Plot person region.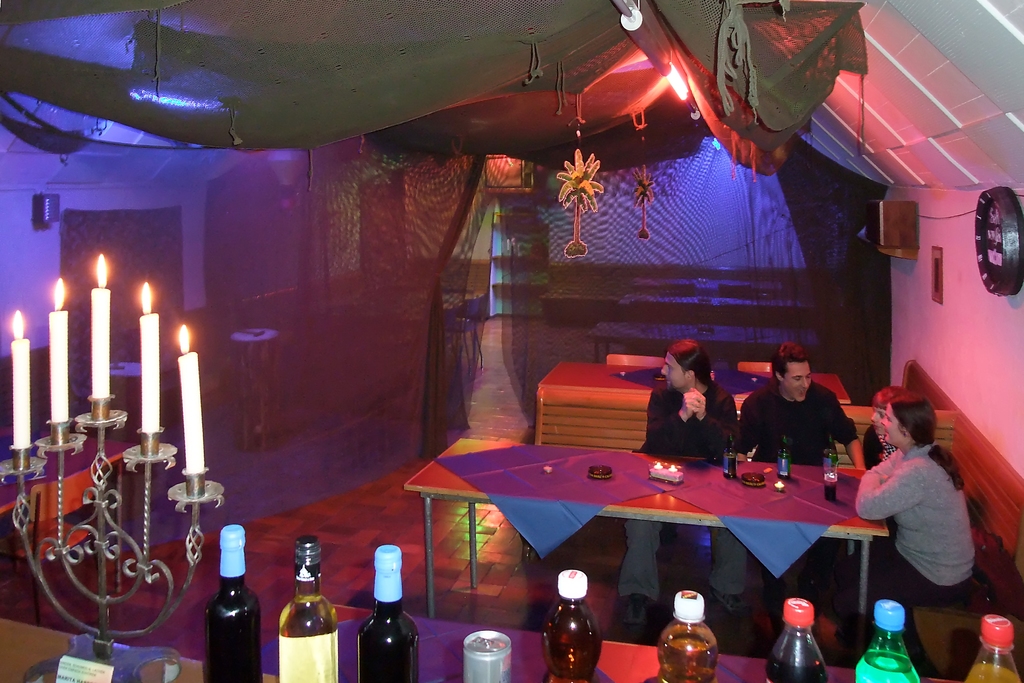
Plotted at 847, 402, 984, 639.
